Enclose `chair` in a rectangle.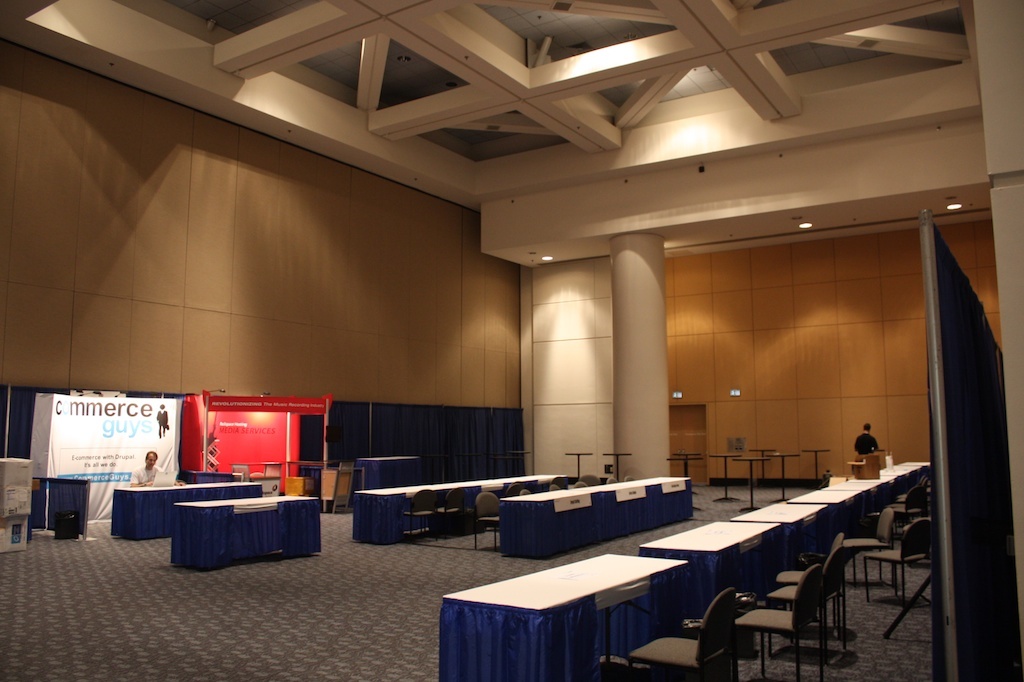
box=[839, 507, 896, 584].
